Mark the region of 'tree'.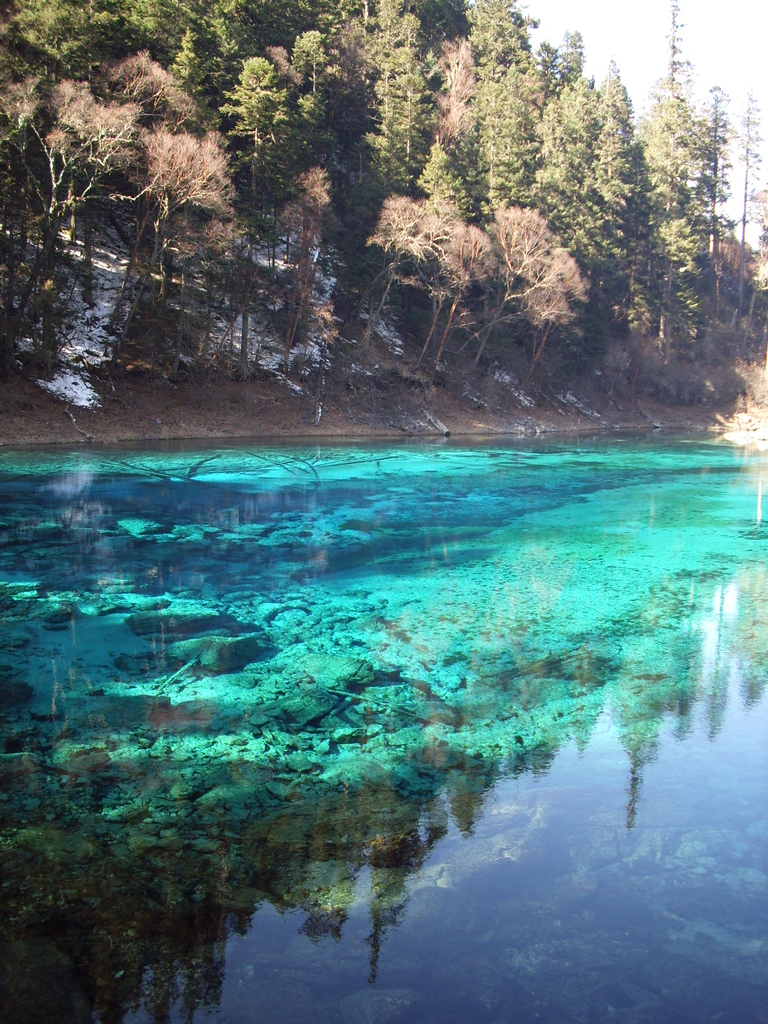
Region: BBox(472, 197, 591, 387).
